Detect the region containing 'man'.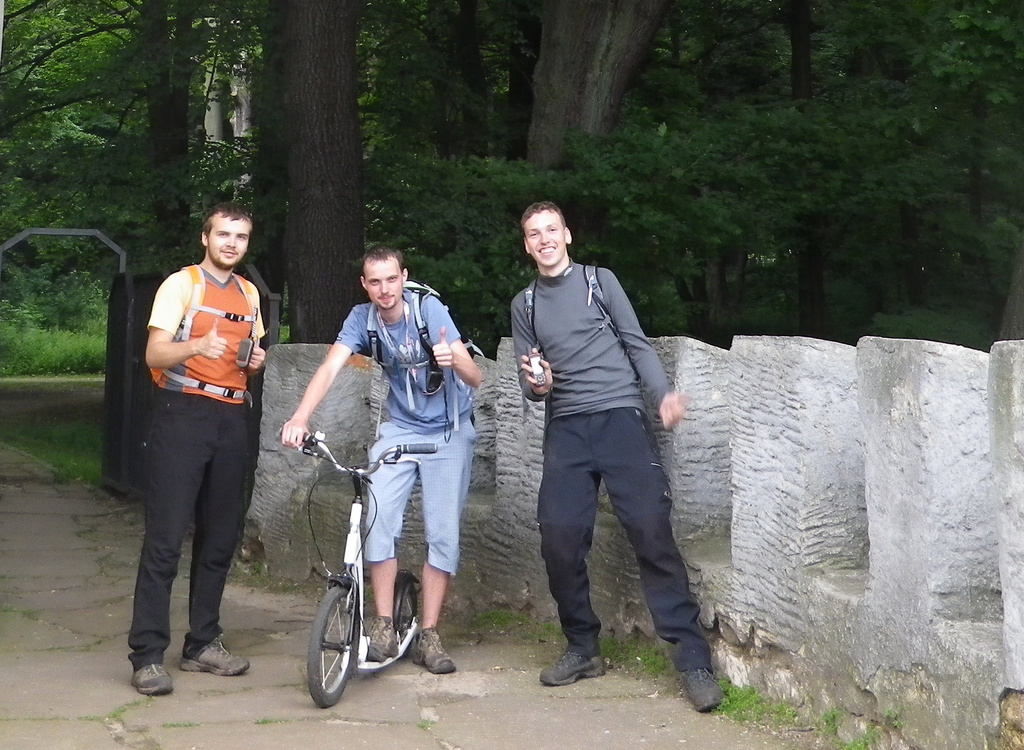
x1=508 y1=200 x2=727 y2=711.
